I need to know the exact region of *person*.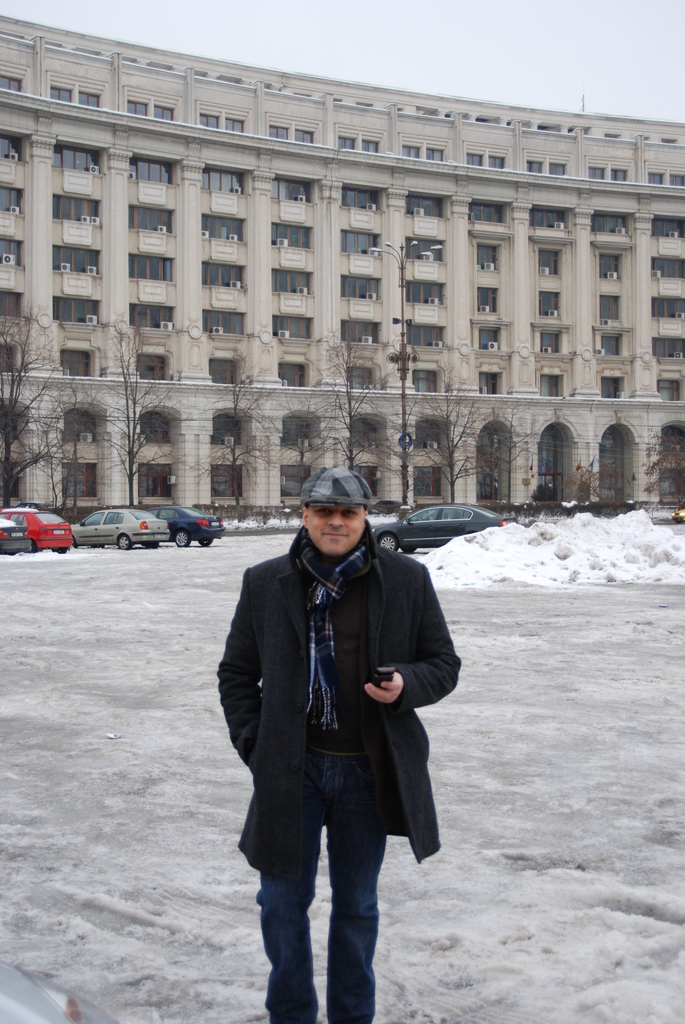
Region: <box>221,454,448,1012</box>.
